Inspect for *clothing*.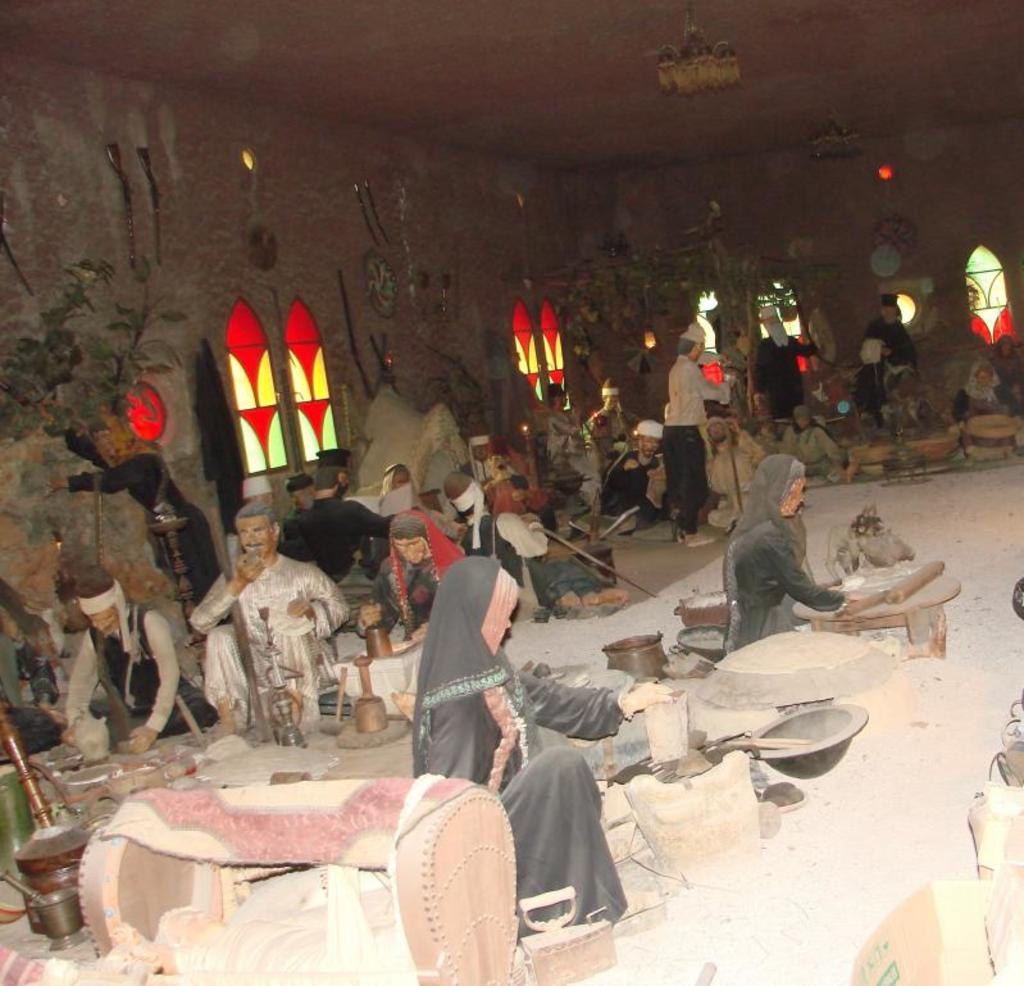
Inspection: 188, 555, 347, 706.
